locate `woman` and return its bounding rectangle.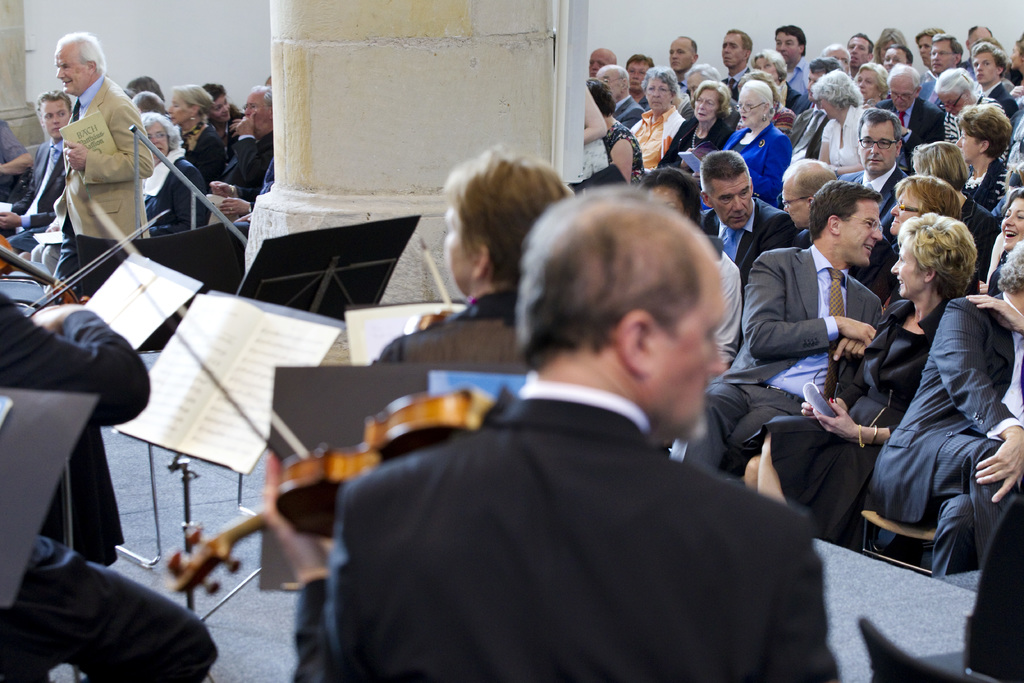
Rect(140, 113, 211, 244).
